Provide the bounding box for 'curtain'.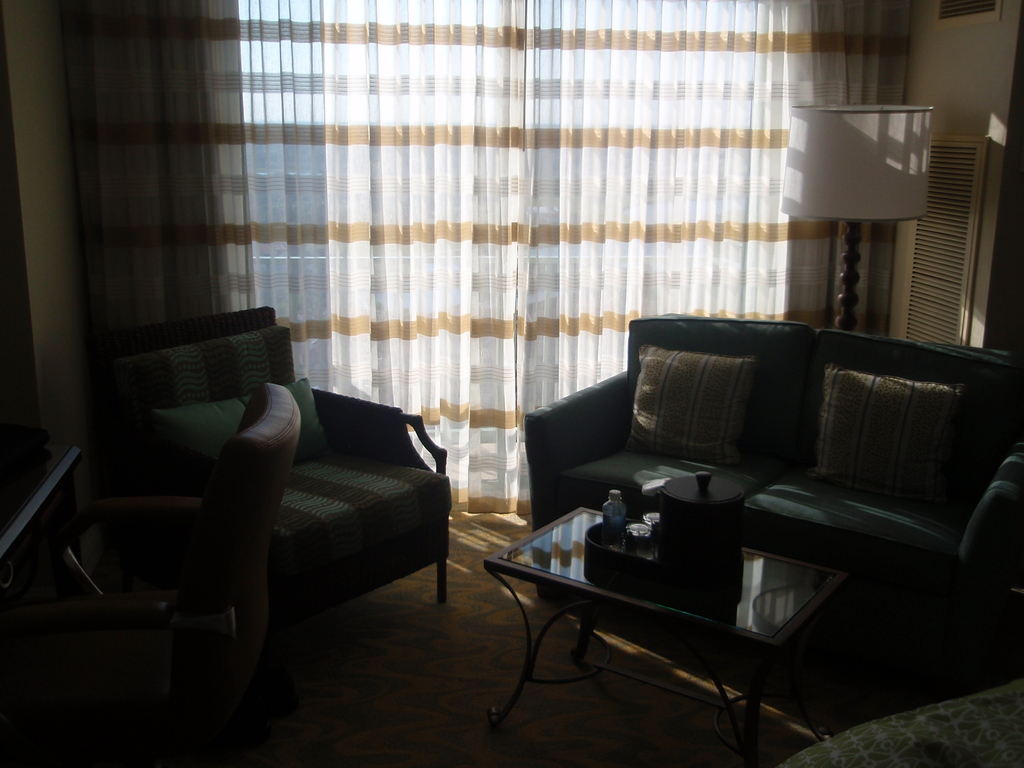
195:0:925:523.
